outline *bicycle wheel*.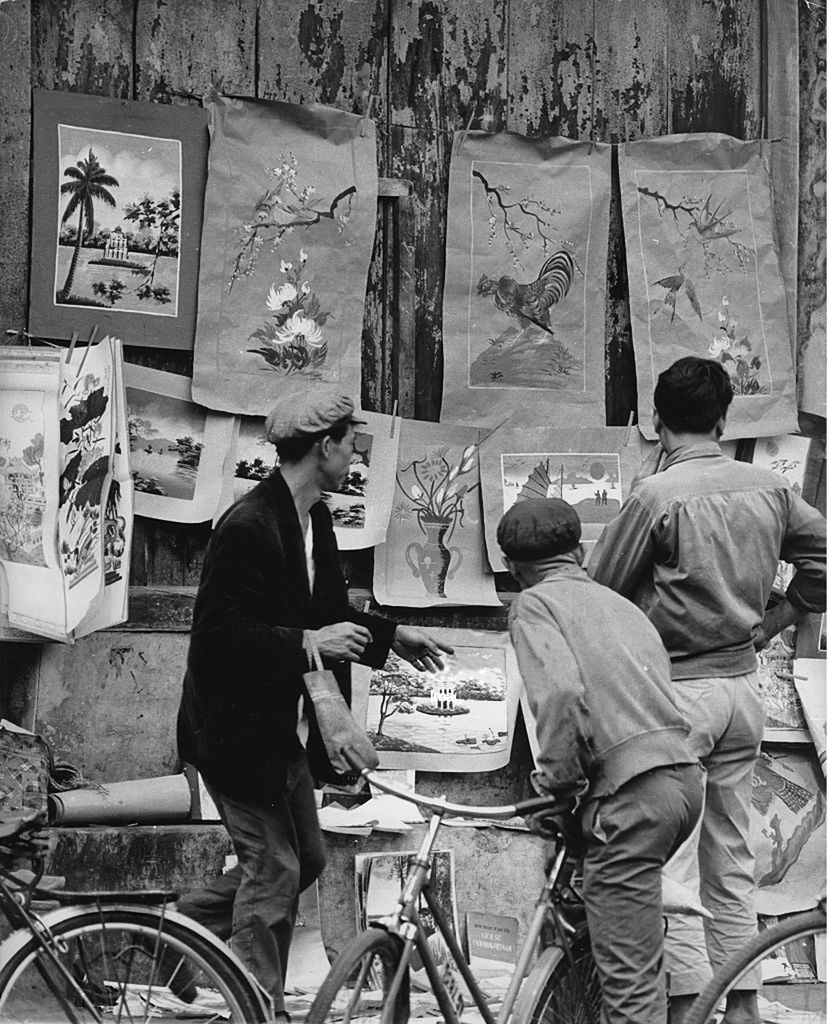
Outline: [301, 918, 402, 1023].
